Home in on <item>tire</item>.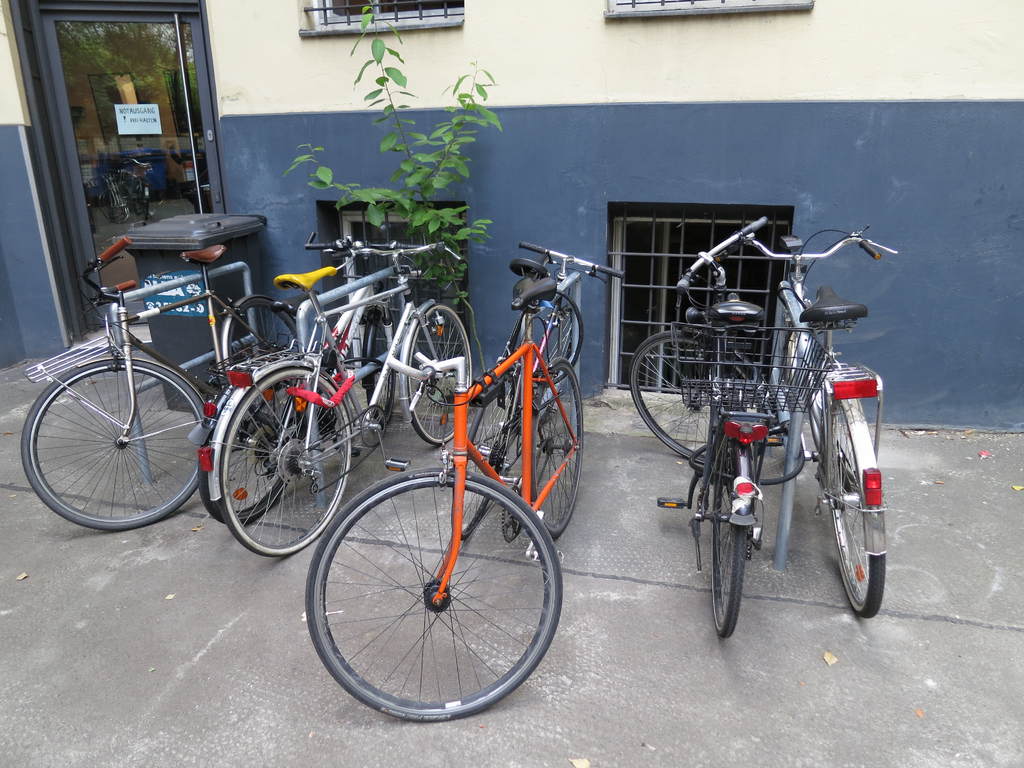
Homed in at 399,306,476,447.
